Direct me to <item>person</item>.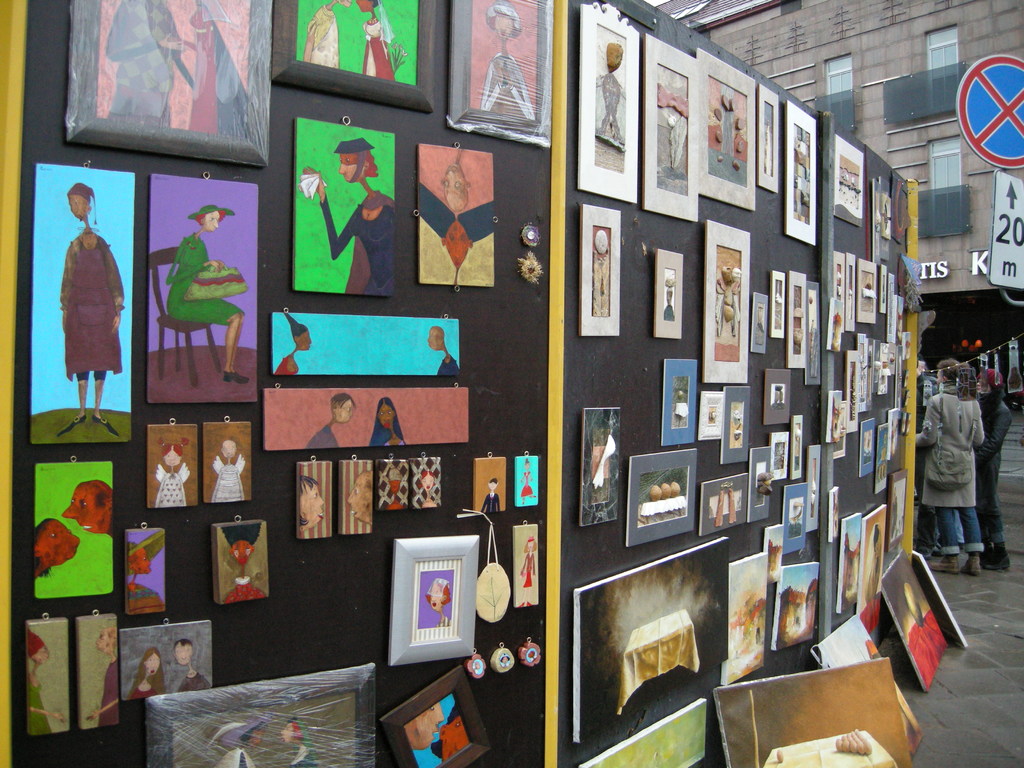
Direction: locate(304, 0, 351, 71).
